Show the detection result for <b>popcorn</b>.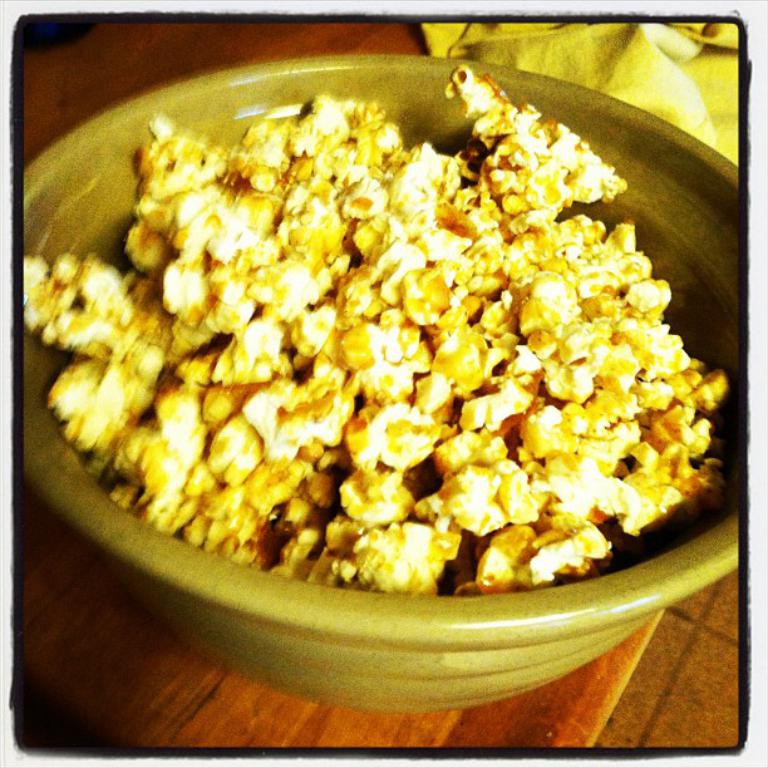
BBox(21, 61, 732, 599).
